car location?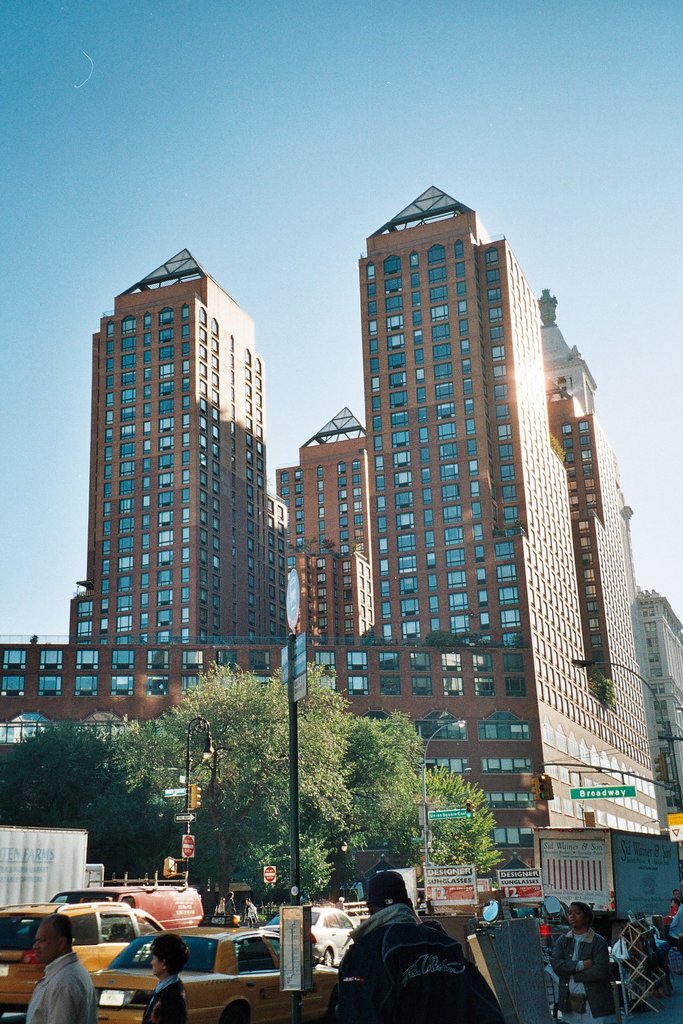
[x1=0, y1=904, x2=168, y2=1007]
